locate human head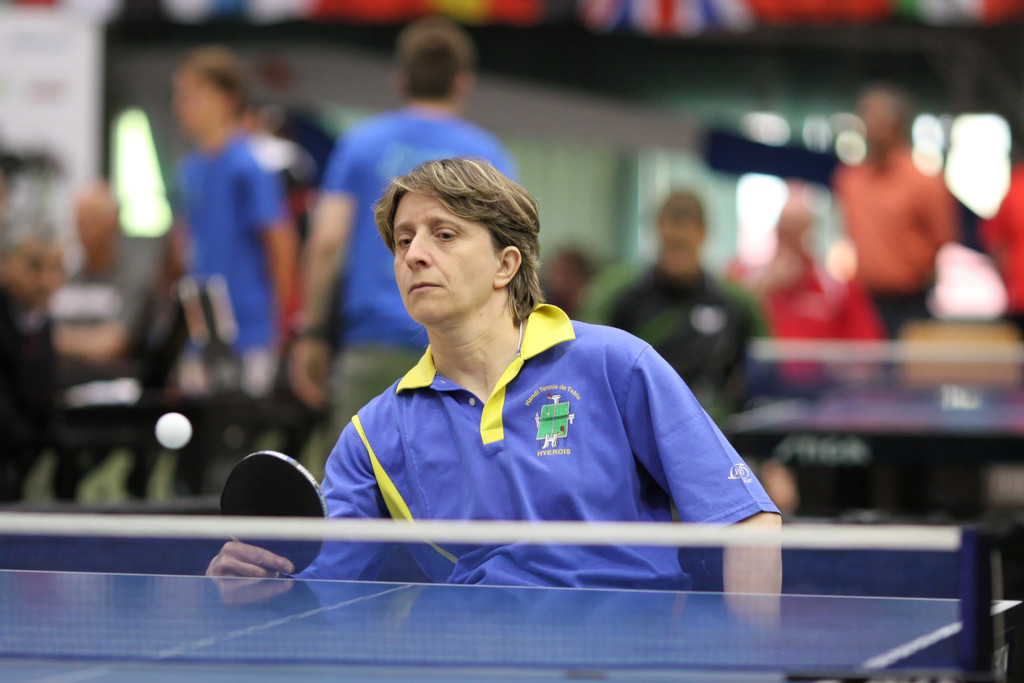
bbox=(356, 150, 548, 313)
